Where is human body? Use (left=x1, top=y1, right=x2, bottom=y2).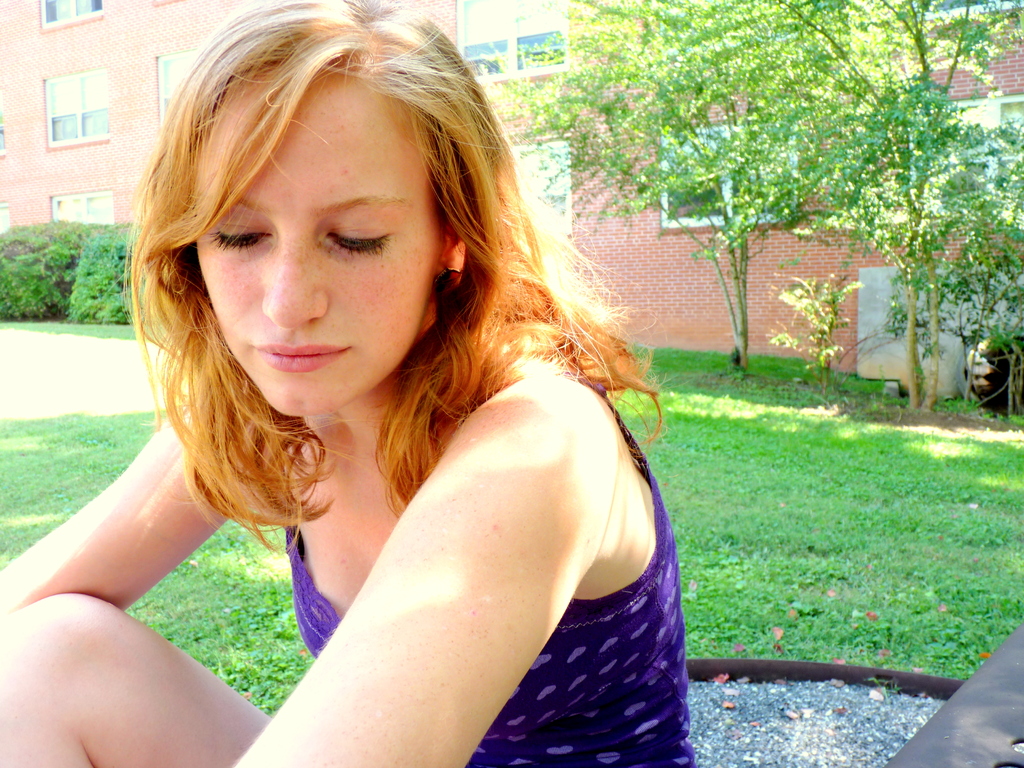
(left=0, top=0, right=696, bottom=767).
